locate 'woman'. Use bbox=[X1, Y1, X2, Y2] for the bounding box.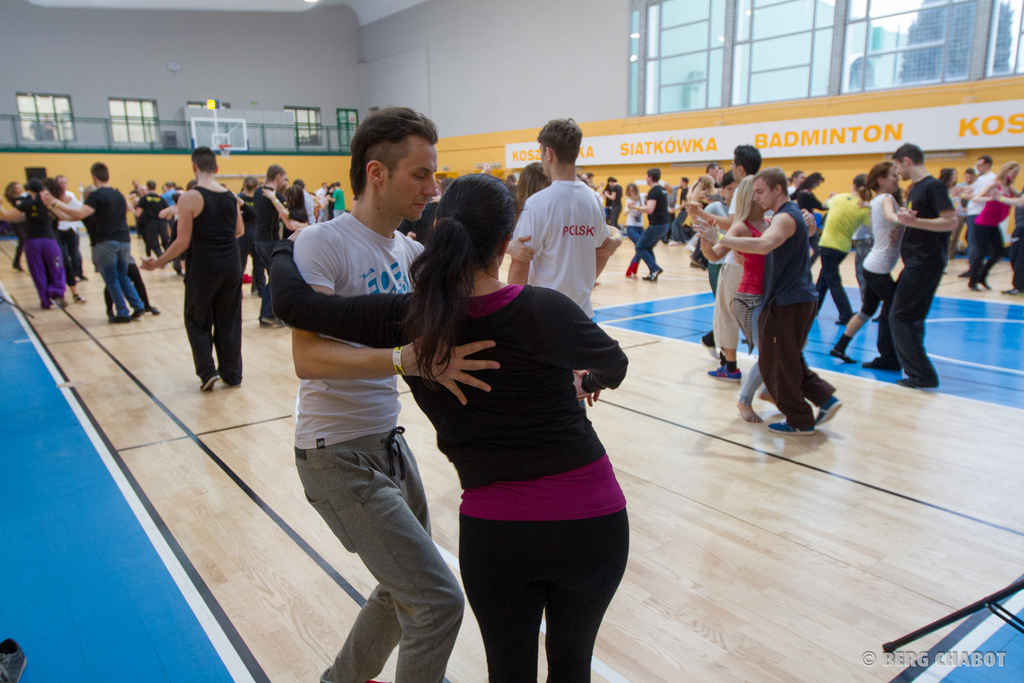
bbox=[623, 179, 648, 279].
